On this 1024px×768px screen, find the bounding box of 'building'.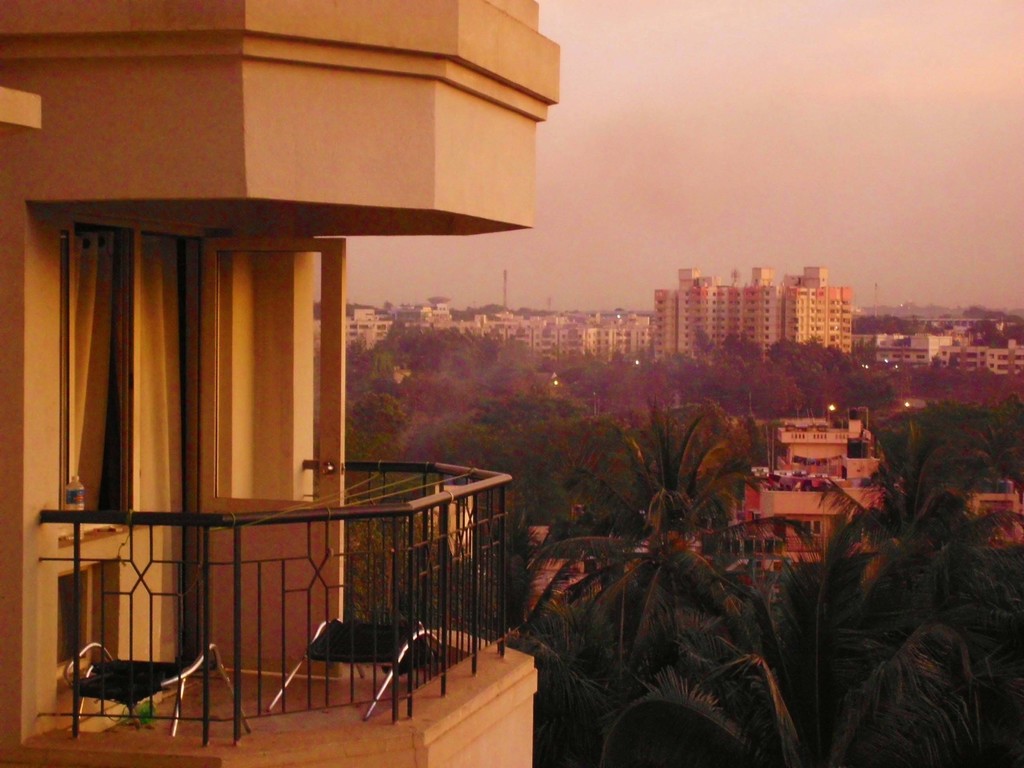
Bounding box: (733, 410, 1023, 585).
